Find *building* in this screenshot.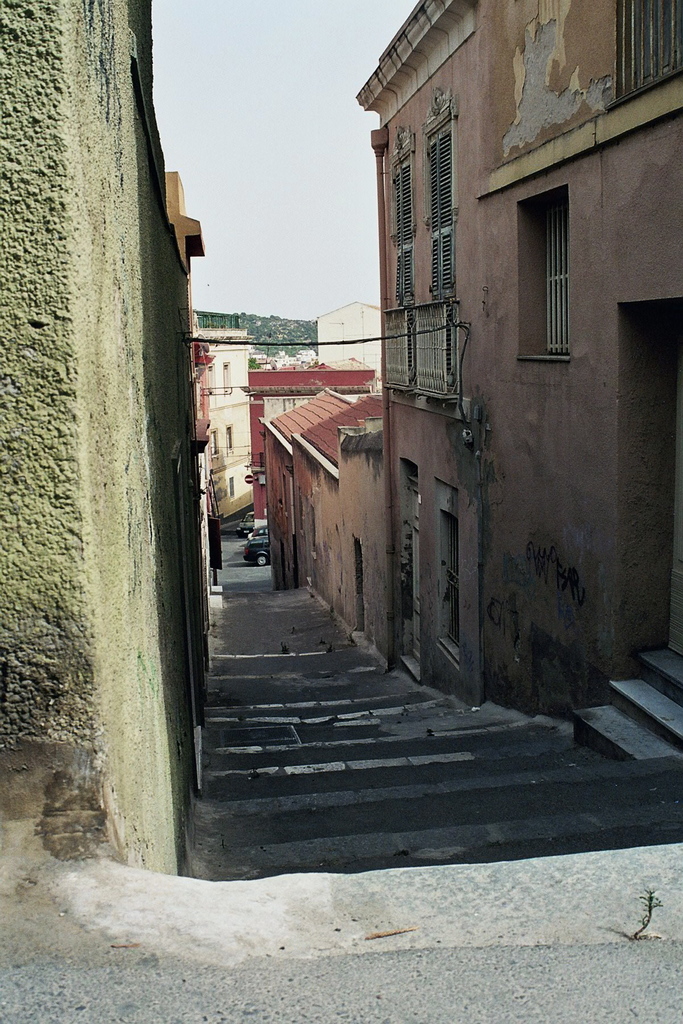
The bounding box for *building* is l=315, t=304, r=383, b=384.
